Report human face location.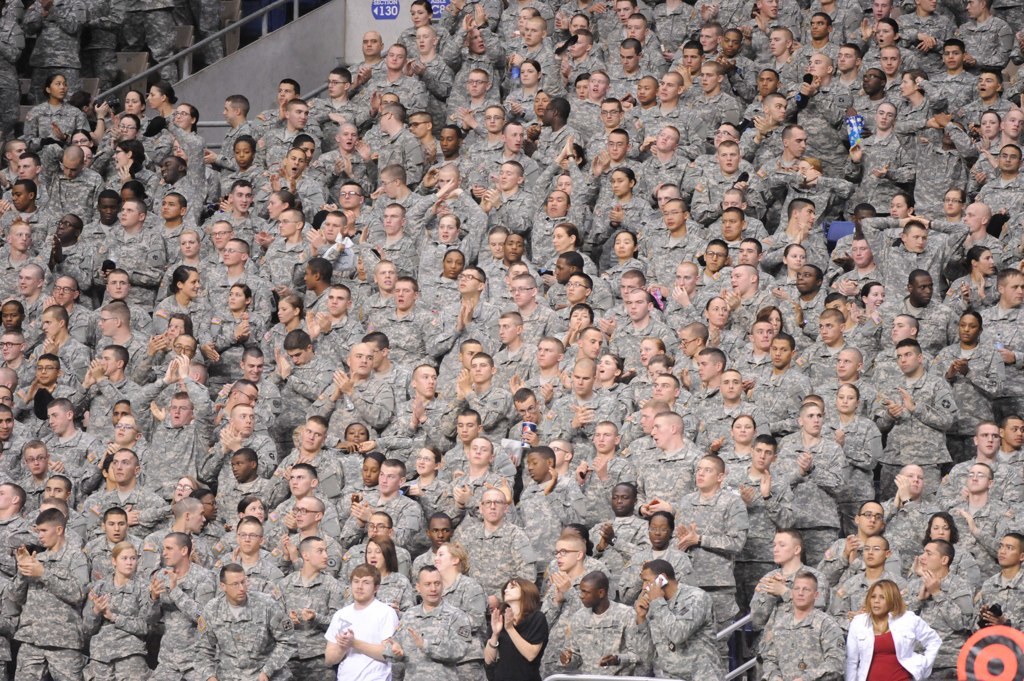
Report: Rect(927, 514, 948, 544).
